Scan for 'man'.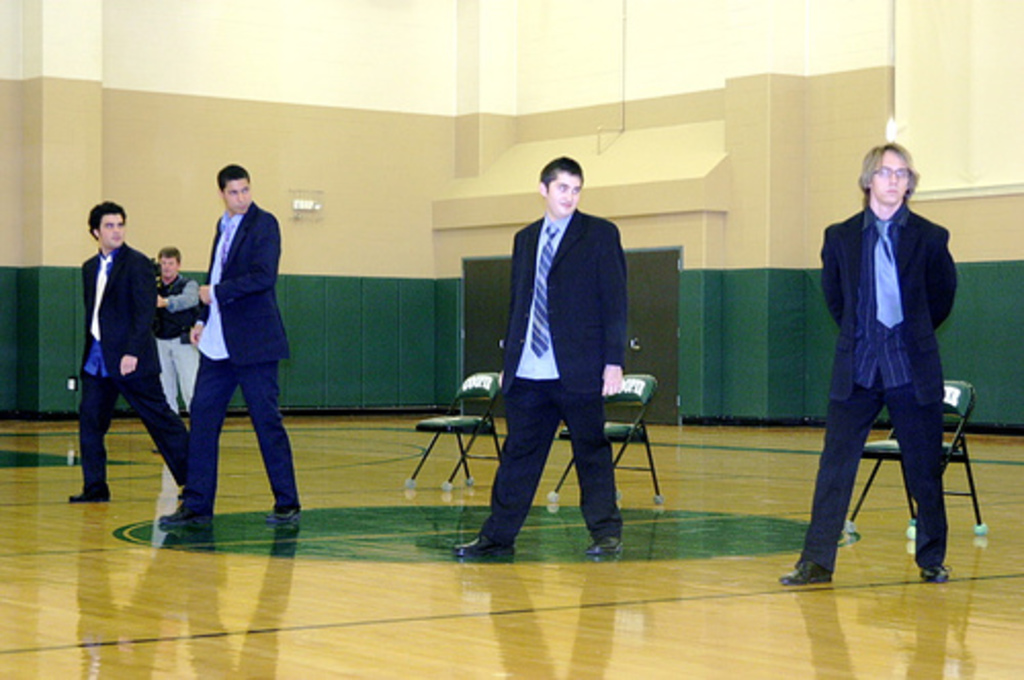
Scan result: [145, 240, 205, 416].
